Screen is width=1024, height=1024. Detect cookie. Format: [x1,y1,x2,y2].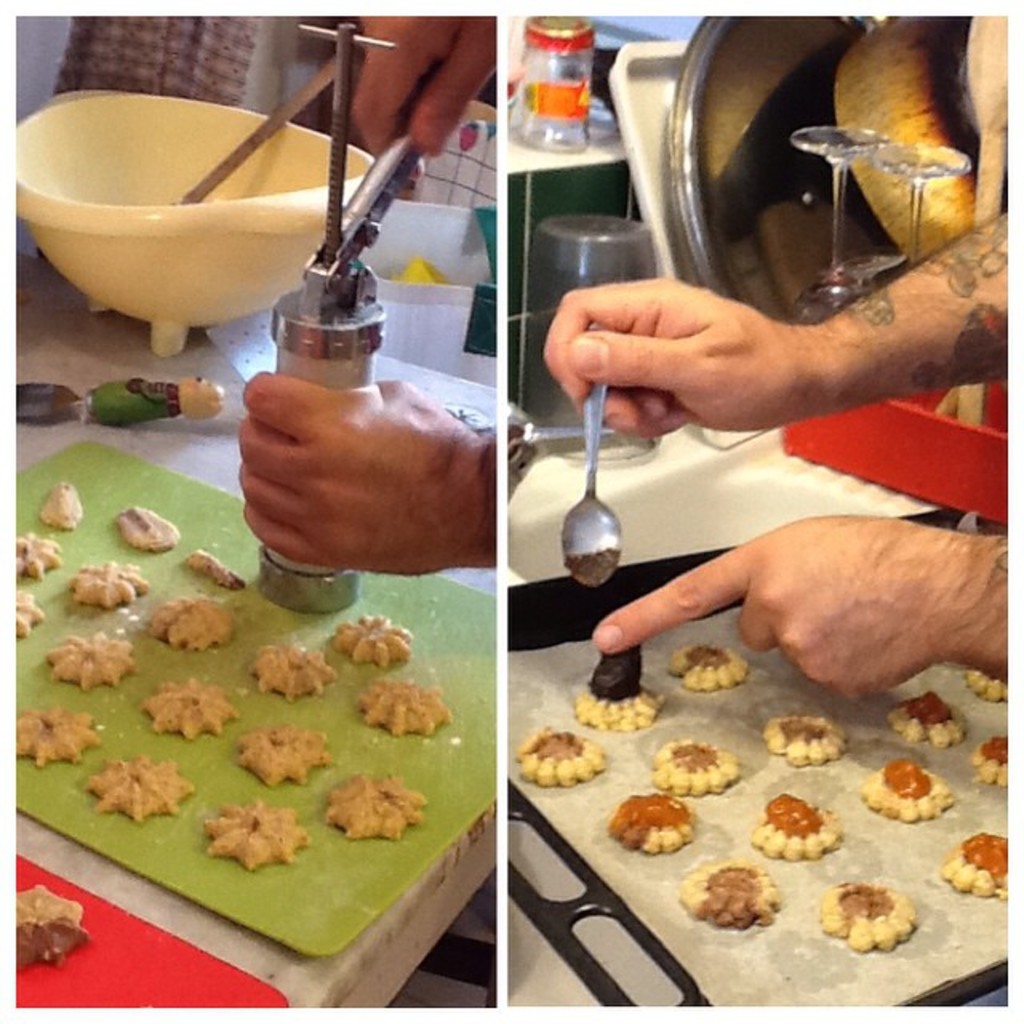
[11,530,61,584].
